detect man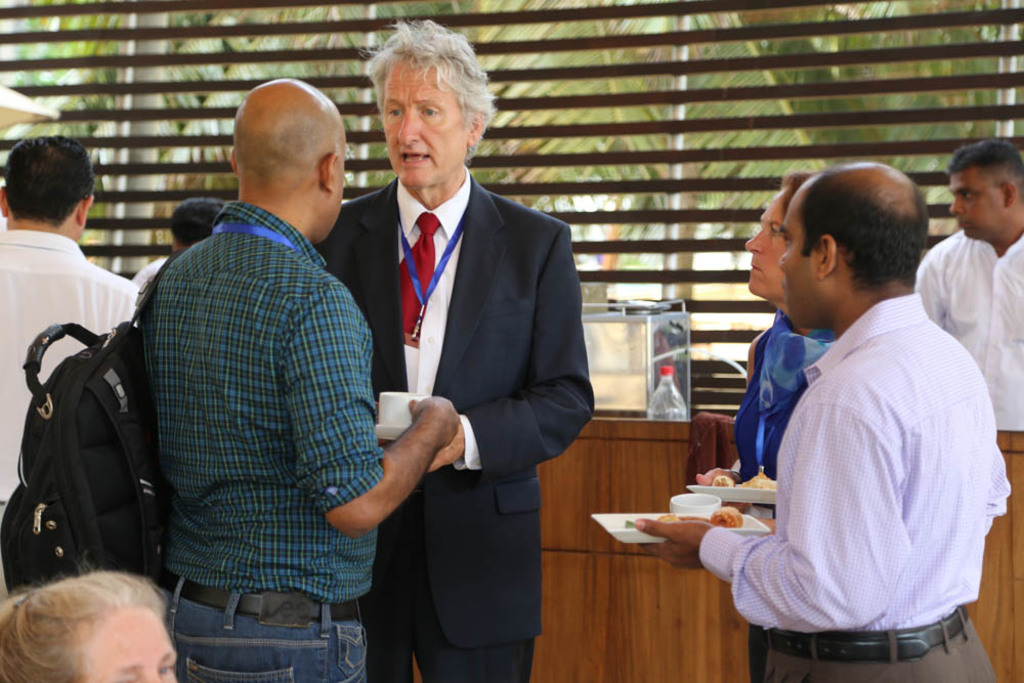
bbox(136, 75, 461, 682)
